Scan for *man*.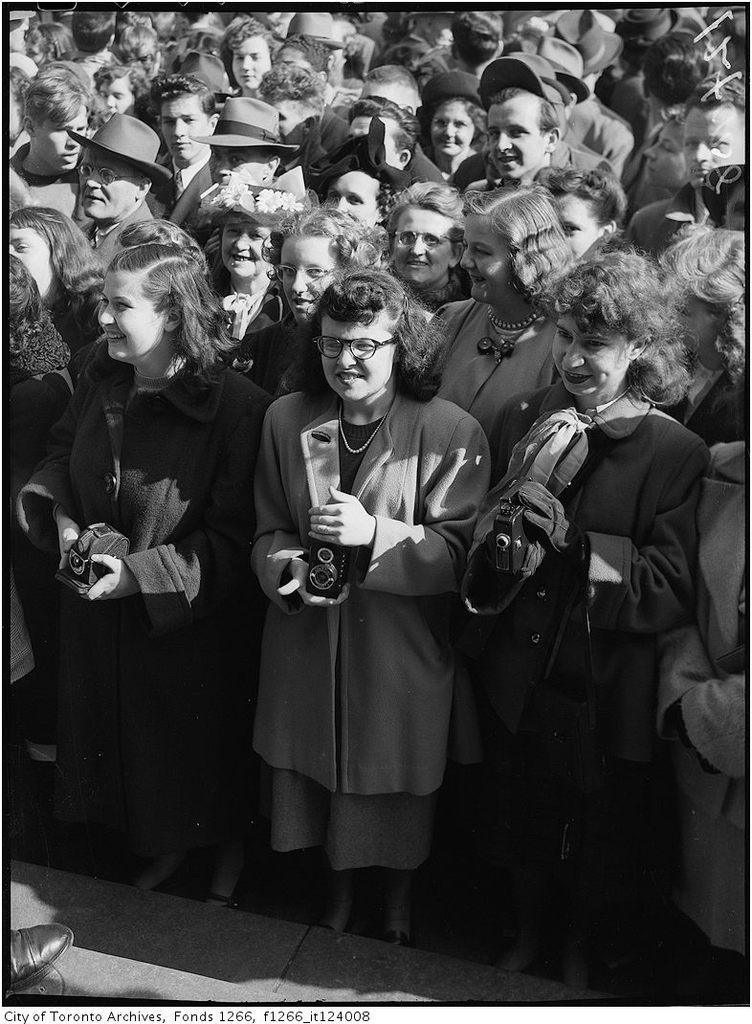
Scan result: <region>347, 100, 416, 170</region>.
